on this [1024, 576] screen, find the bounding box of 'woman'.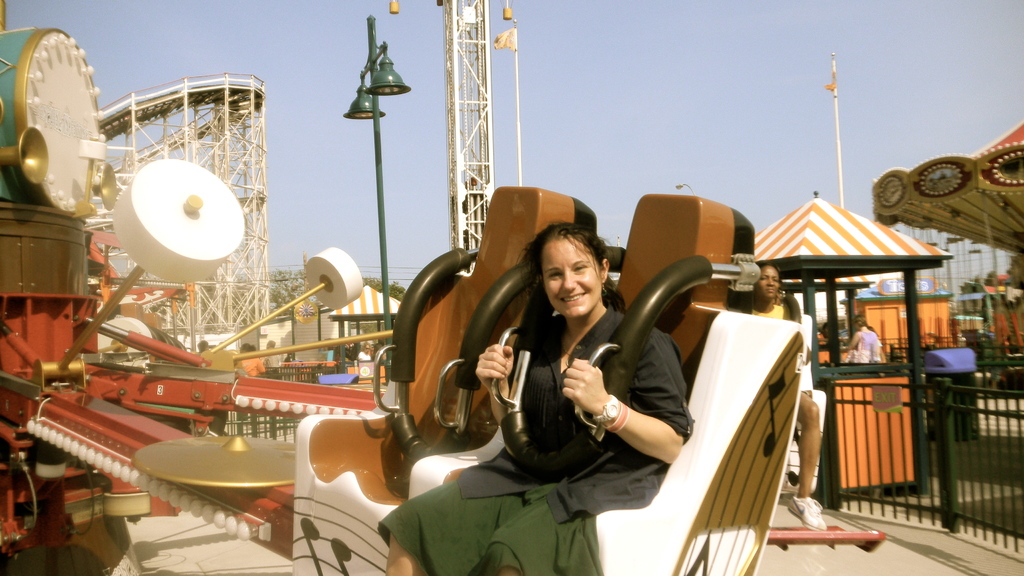
Bounding box: [740, 265, 834, 533].
